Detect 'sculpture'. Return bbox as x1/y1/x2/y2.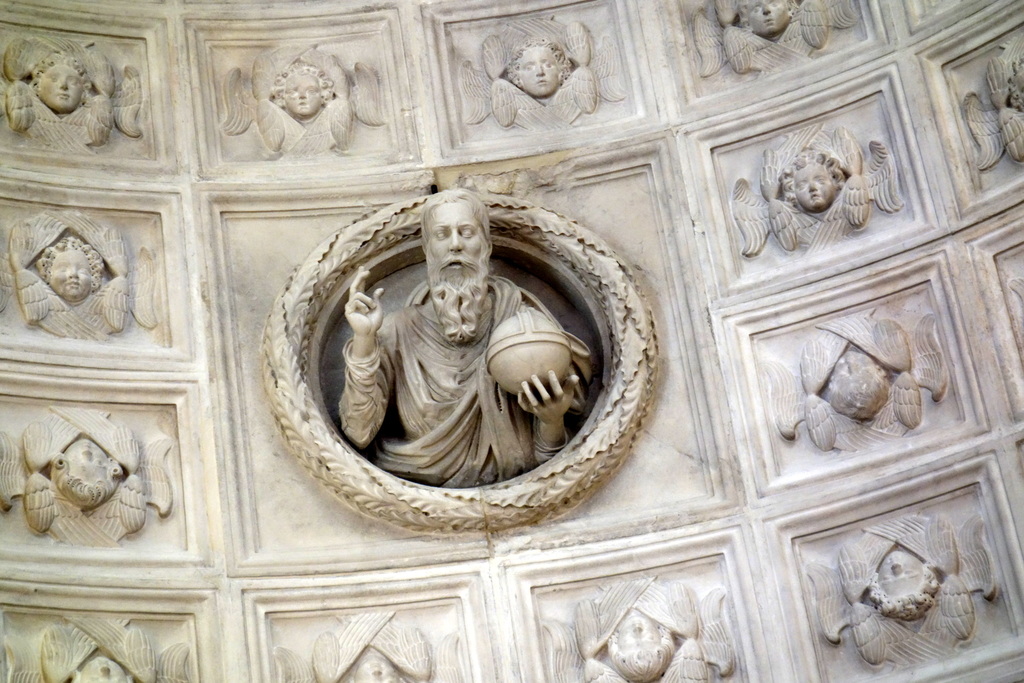
0/207/156/342.
